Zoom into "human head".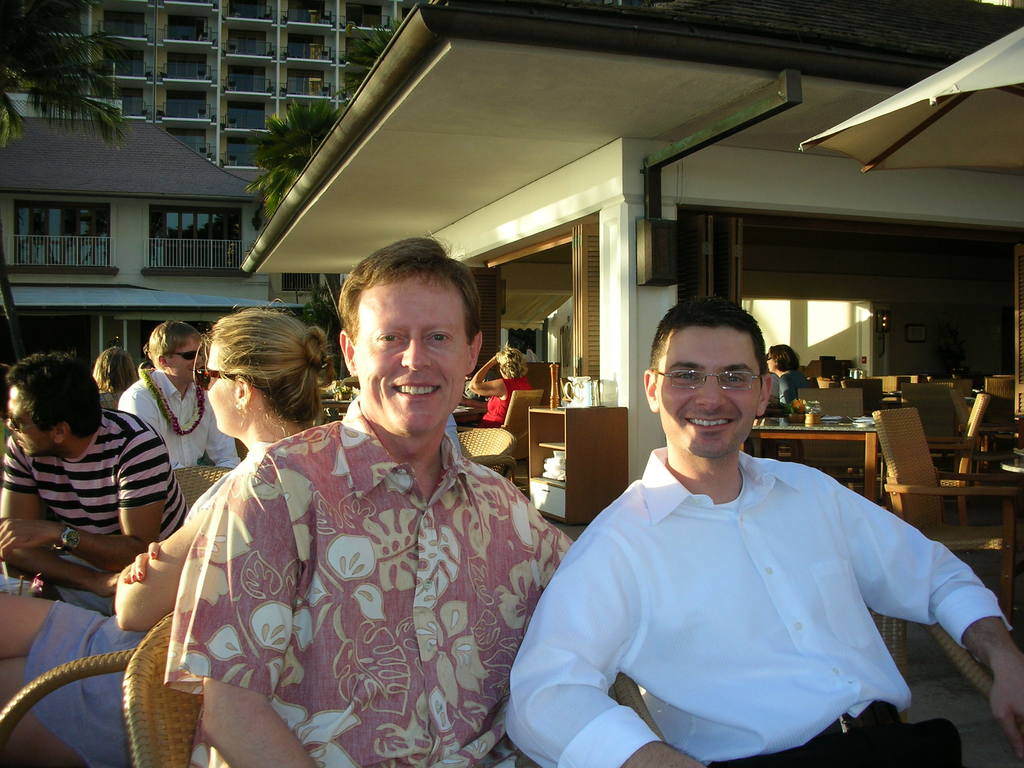
Zoom target: rect(92, 346, 140, 388).
